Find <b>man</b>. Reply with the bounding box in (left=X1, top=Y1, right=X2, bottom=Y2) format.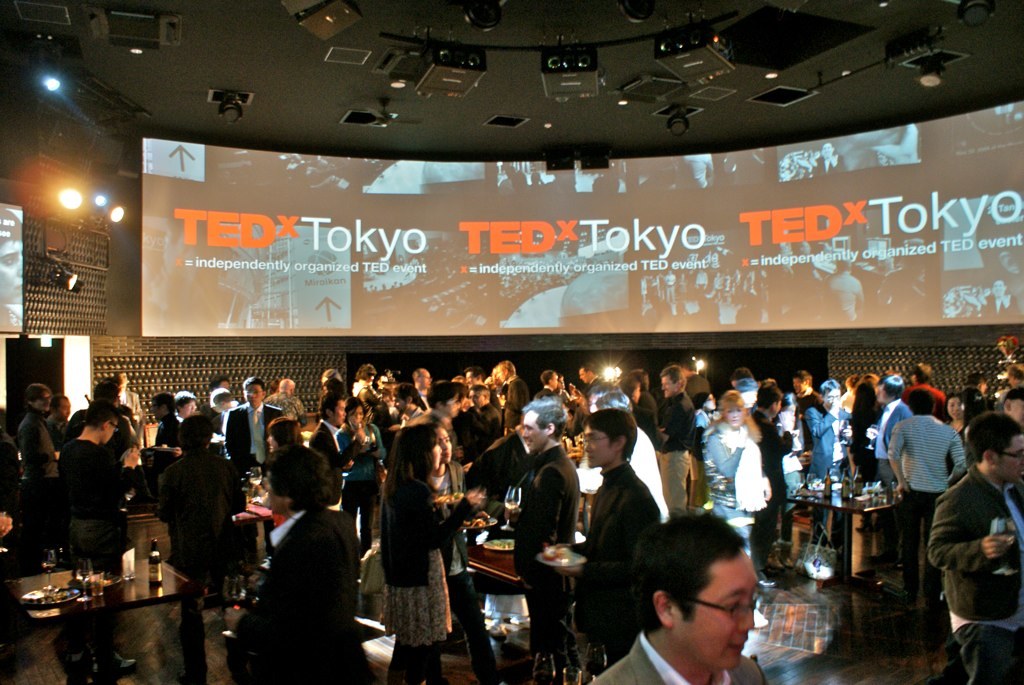
(left=811, top=143, right=850, bottom=176).
